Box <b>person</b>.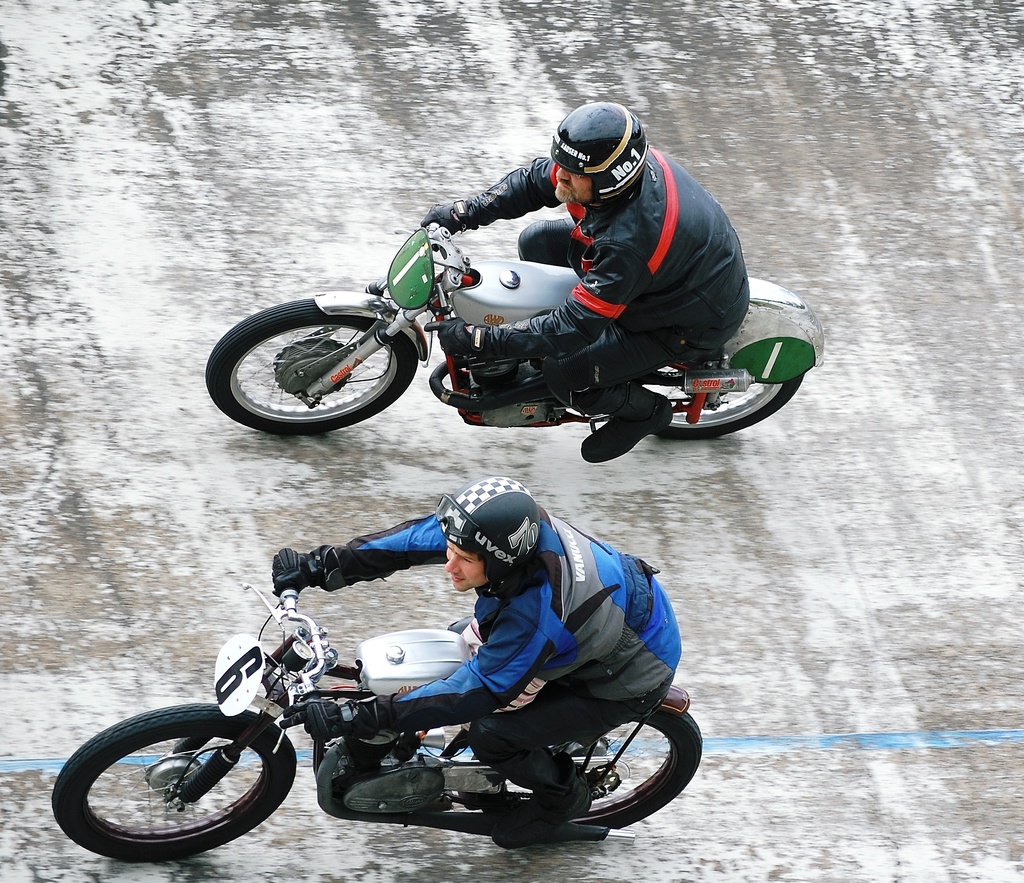
region(150, 486, 651, 848).
